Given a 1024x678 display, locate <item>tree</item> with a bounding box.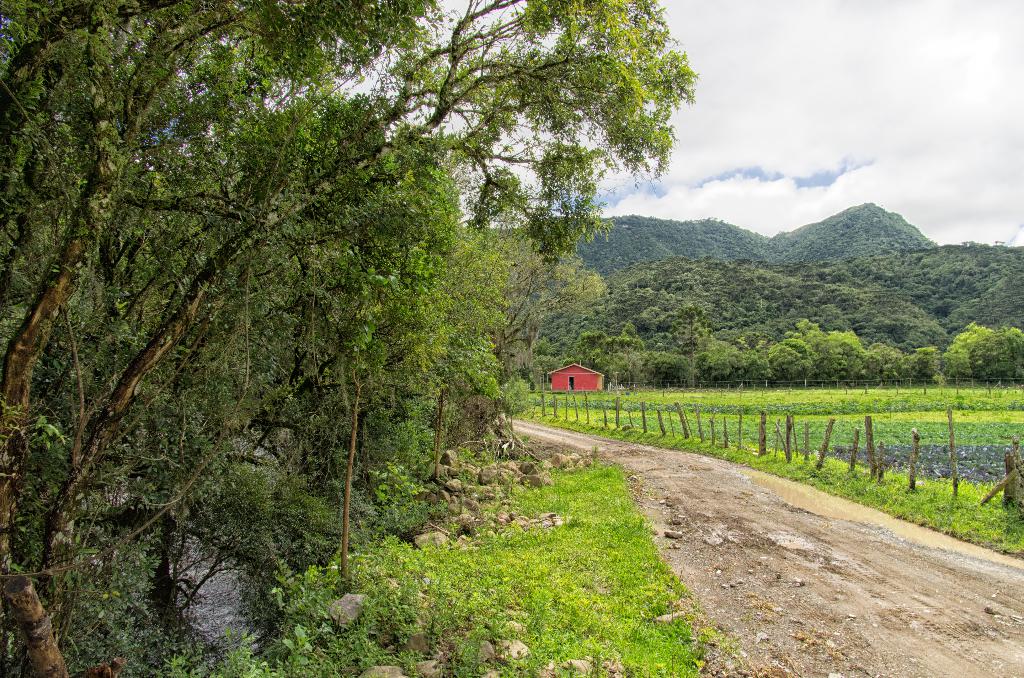
Located: pyautogui.locateOnScreen(826, 348, 856, 387).
